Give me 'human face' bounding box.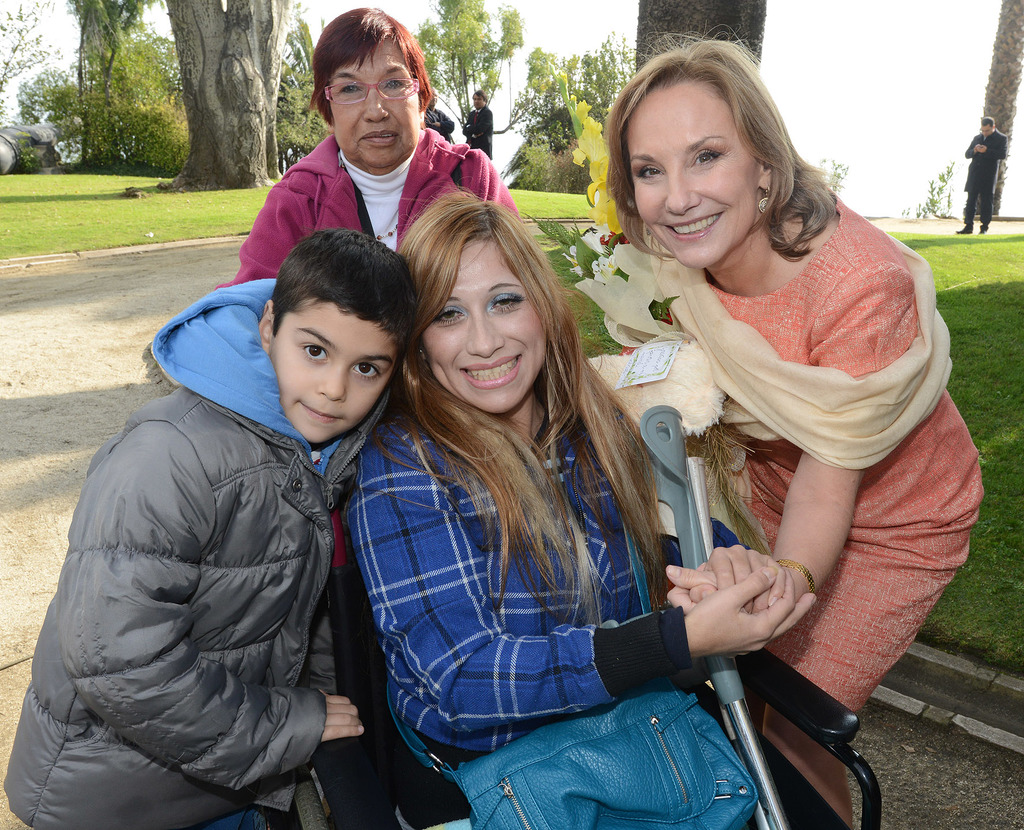
detection(326, 41, 420, 168).
